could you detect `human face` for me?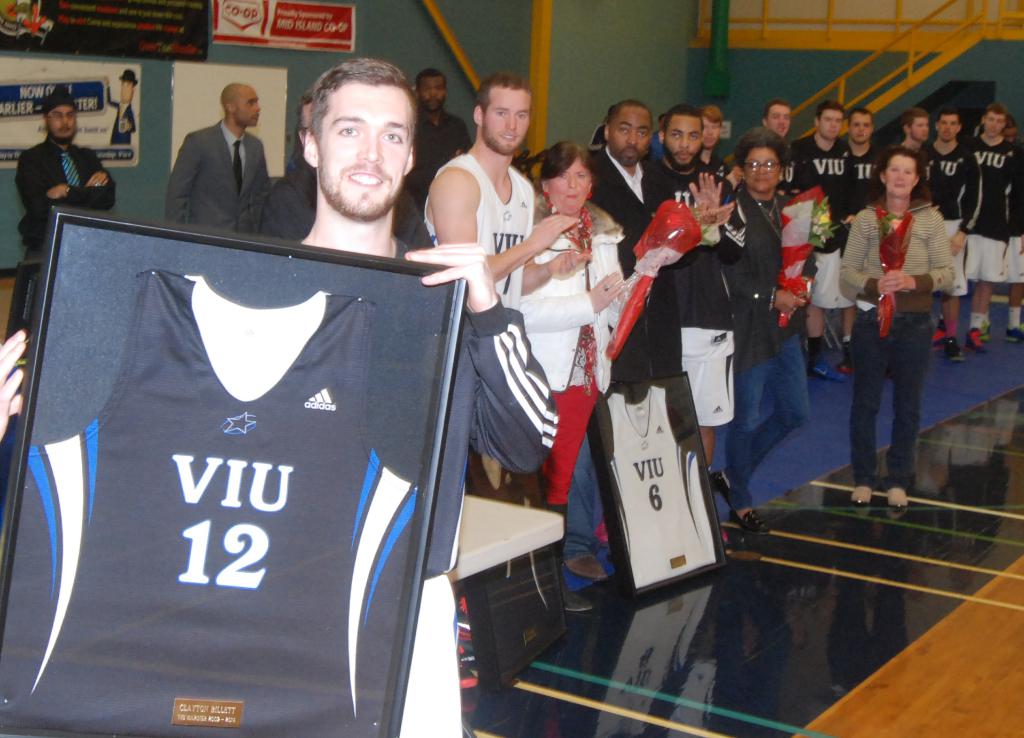
Detection result: (x1=609, y1=105, x2=658, y2=169).
